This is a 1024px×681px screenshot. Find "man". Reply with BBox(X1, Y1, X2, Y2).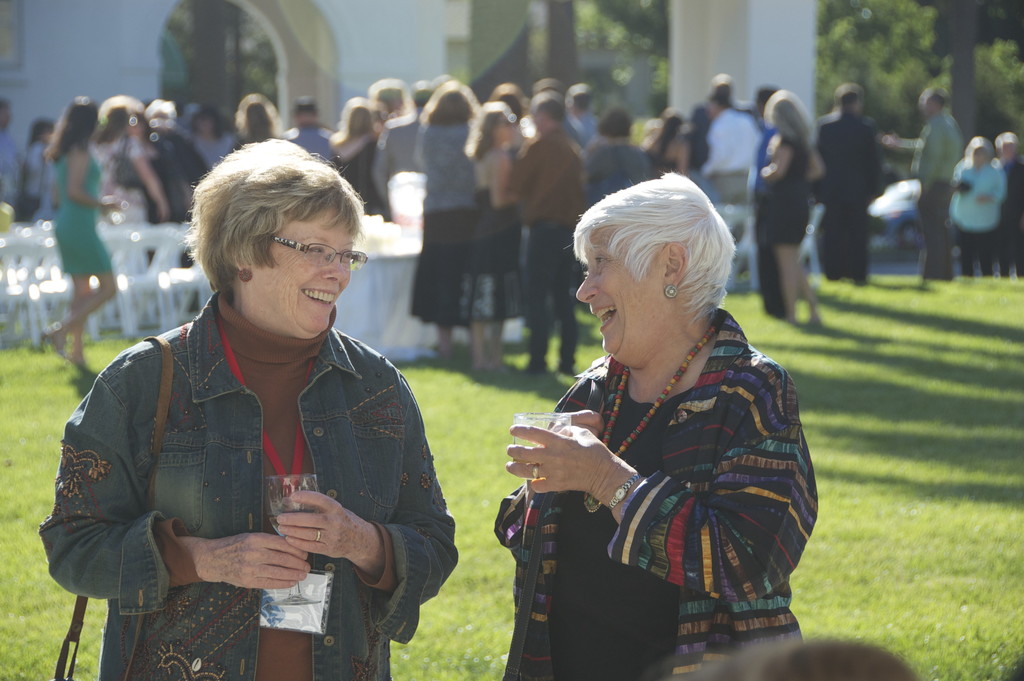
BBox(873, 71, 975, 306).
